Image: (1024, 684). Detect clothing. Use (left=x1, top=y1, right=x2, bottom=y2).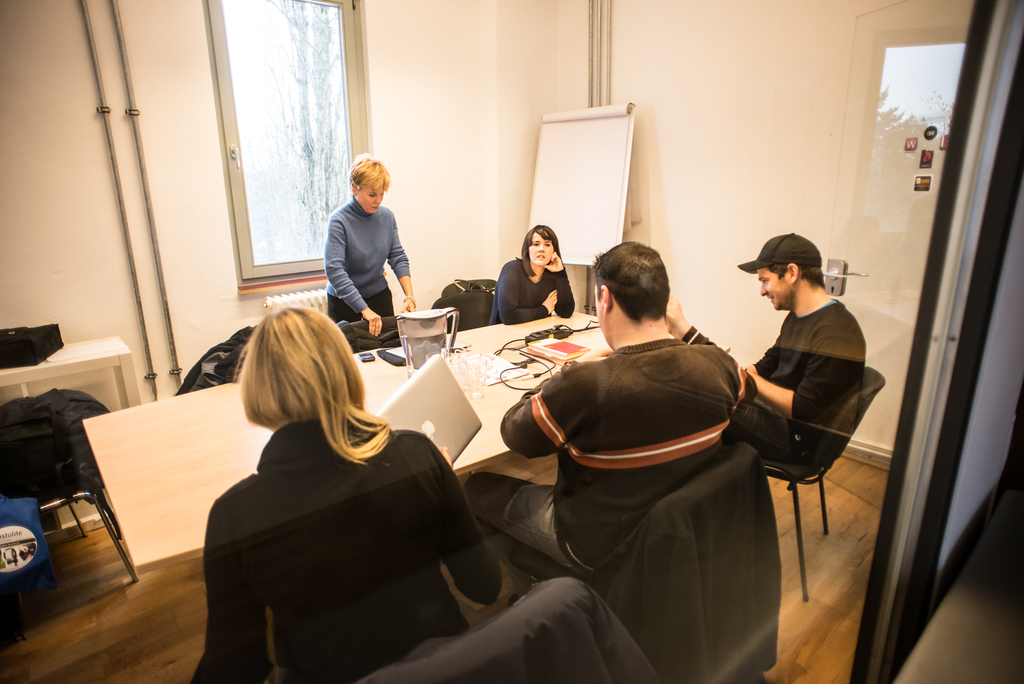
(left=176, top=378, right=500, bottom=680).
